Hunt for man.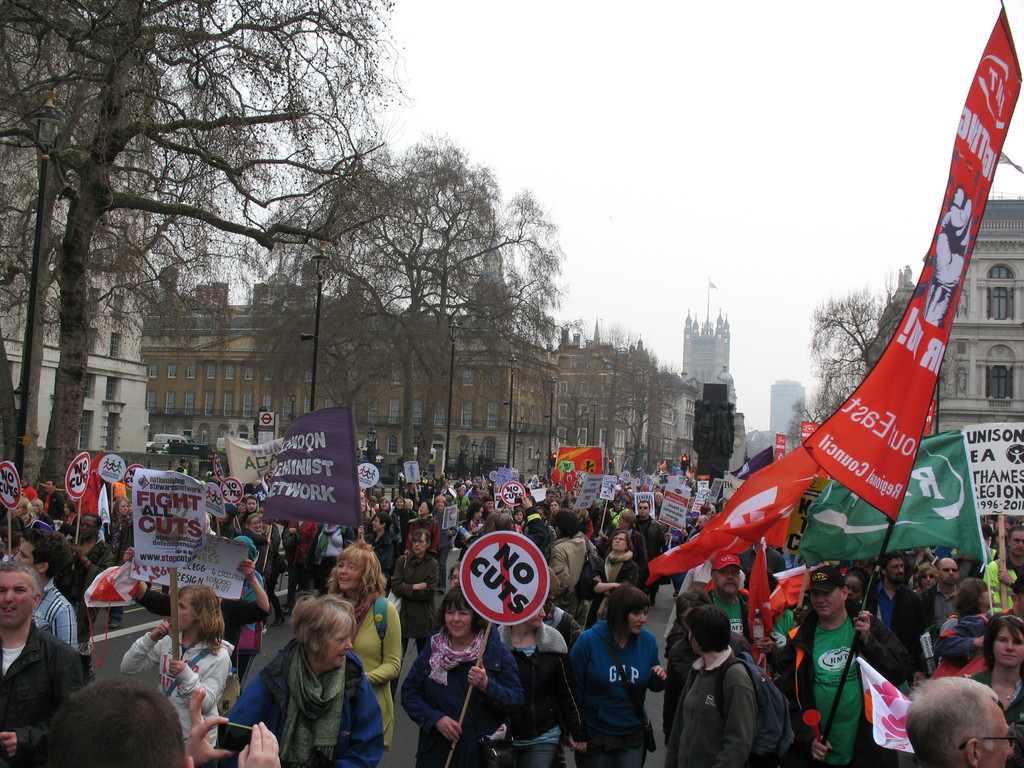
Hunted down at x1=241, y1=500, x2=260, y2=521.
